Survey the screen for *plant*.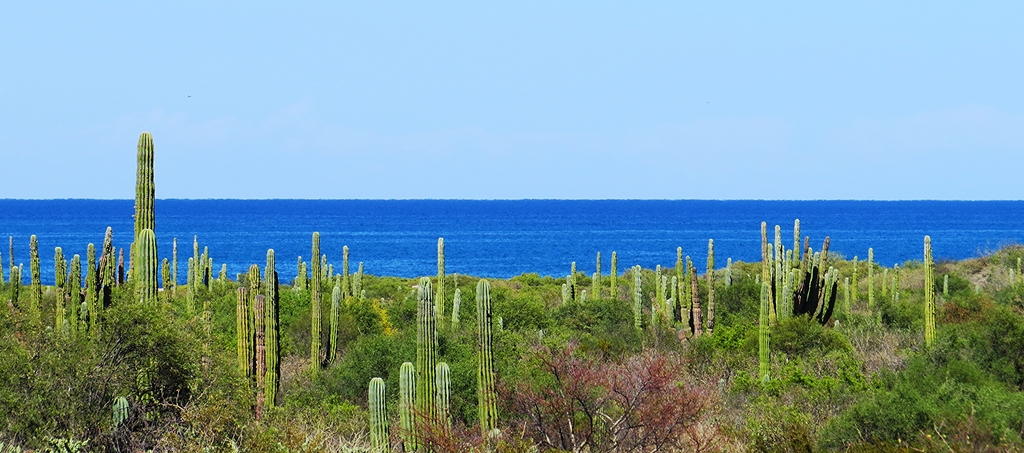
Survey found: (656,266,664,310).
